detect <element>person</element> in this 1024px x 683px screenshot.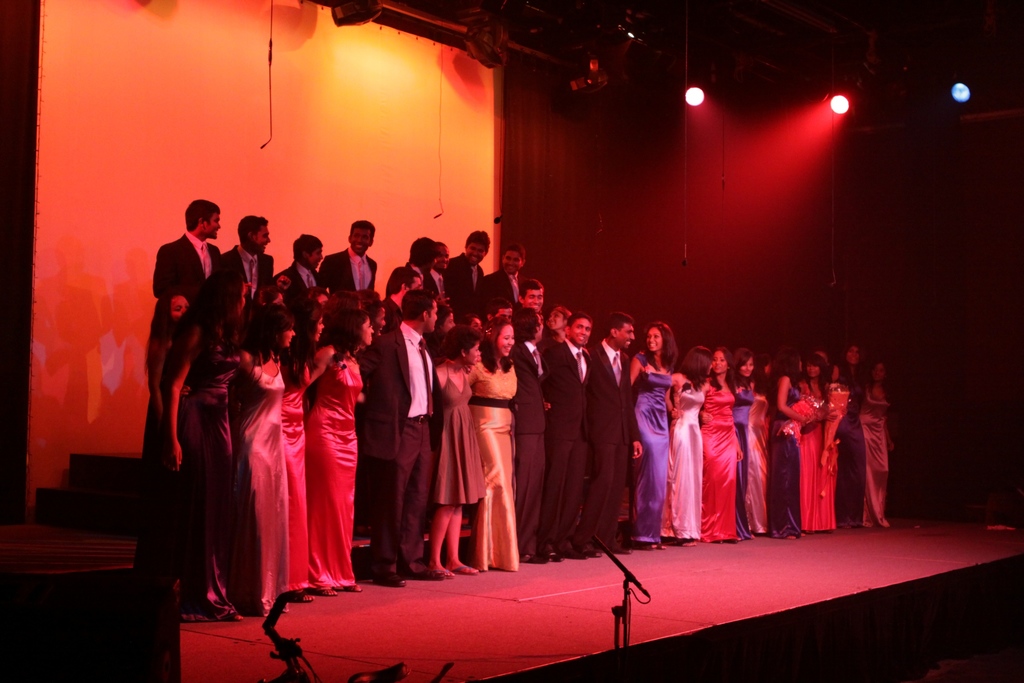
Detection: (left=153, top=197, right=234, bottom=287).
